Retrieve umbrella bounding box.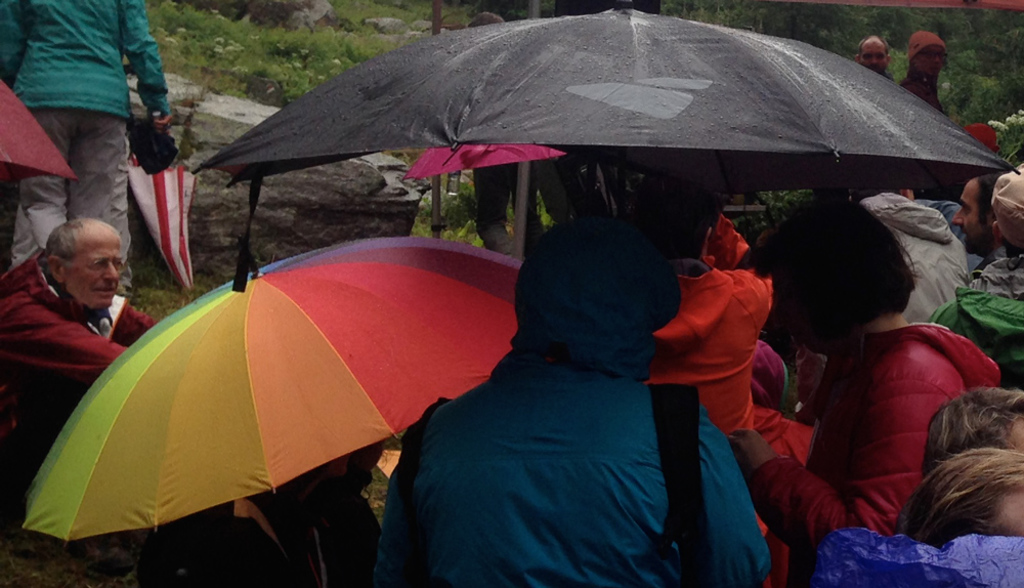
Bounding box: 0:78:76:184.
